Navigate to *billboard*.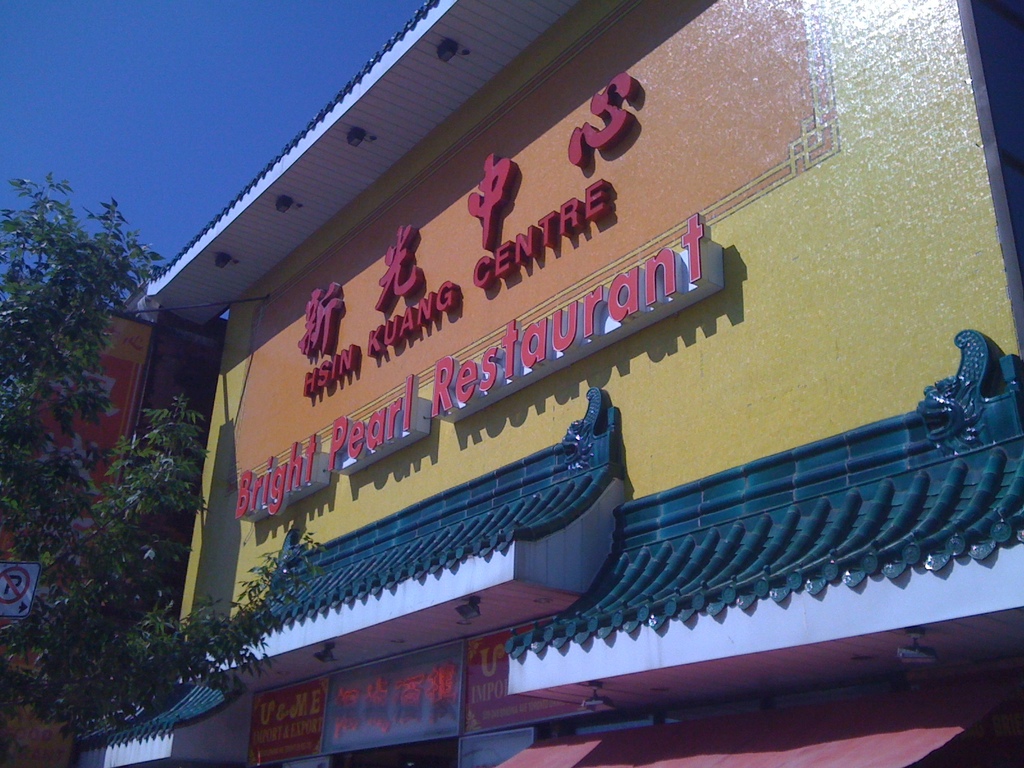
Navigation target: (316,651,467,752).
